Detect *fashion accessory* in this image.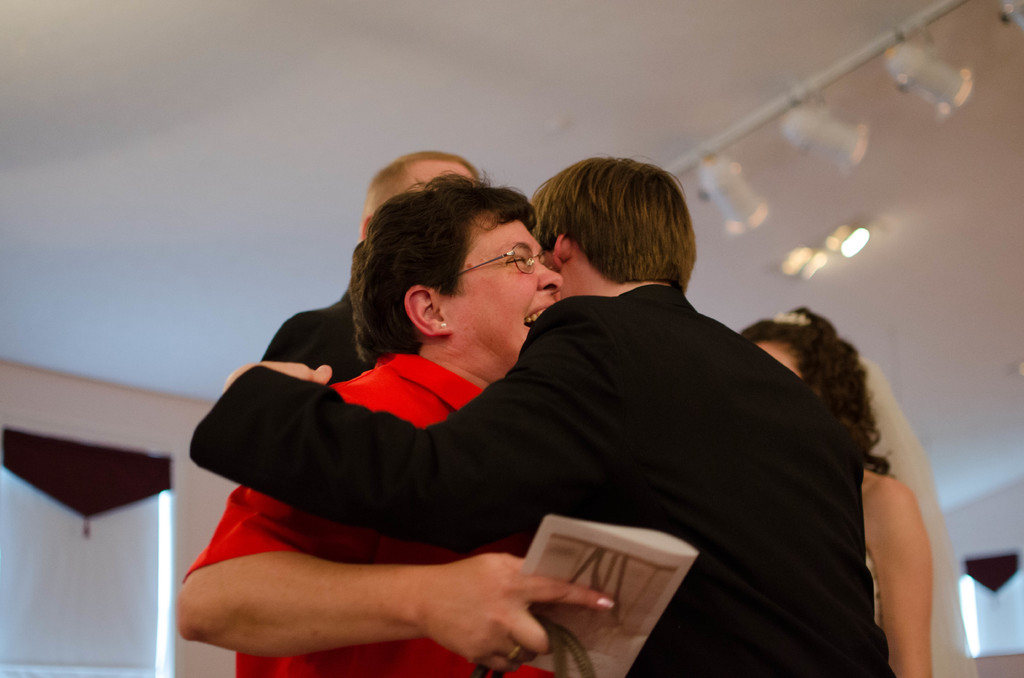
Detection: rect(507, 647, 519, 659).
